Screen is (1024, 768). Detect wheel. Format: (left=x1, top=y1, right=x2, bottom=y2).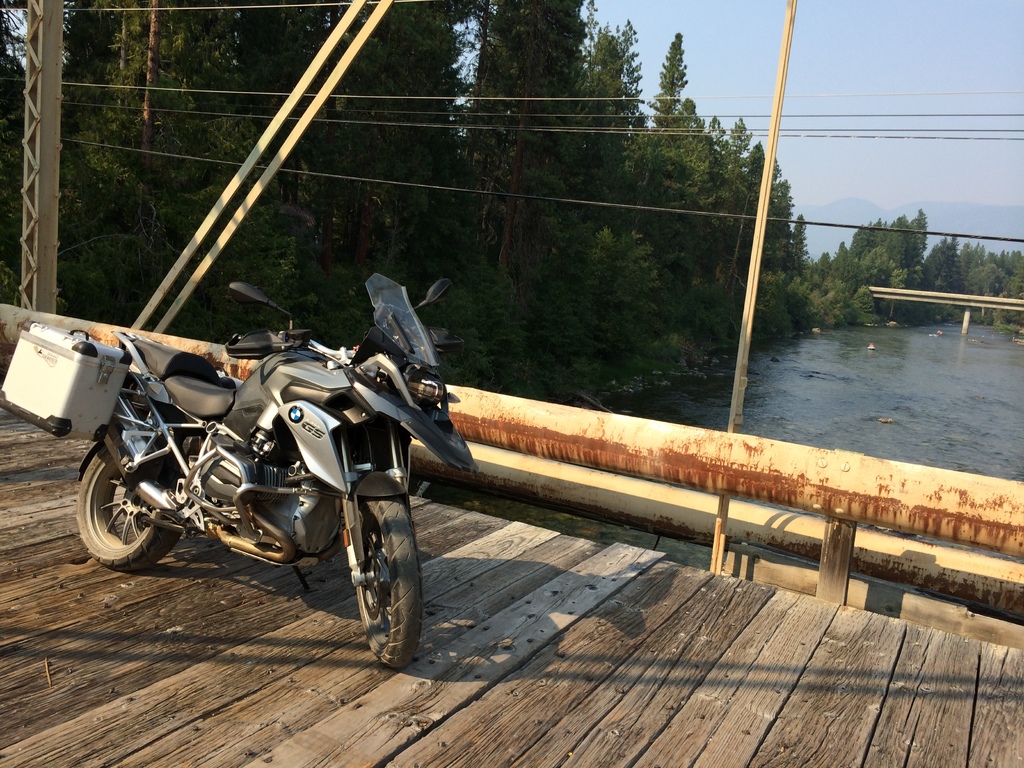
(left=77, top=423, right=188, bottom=574).
